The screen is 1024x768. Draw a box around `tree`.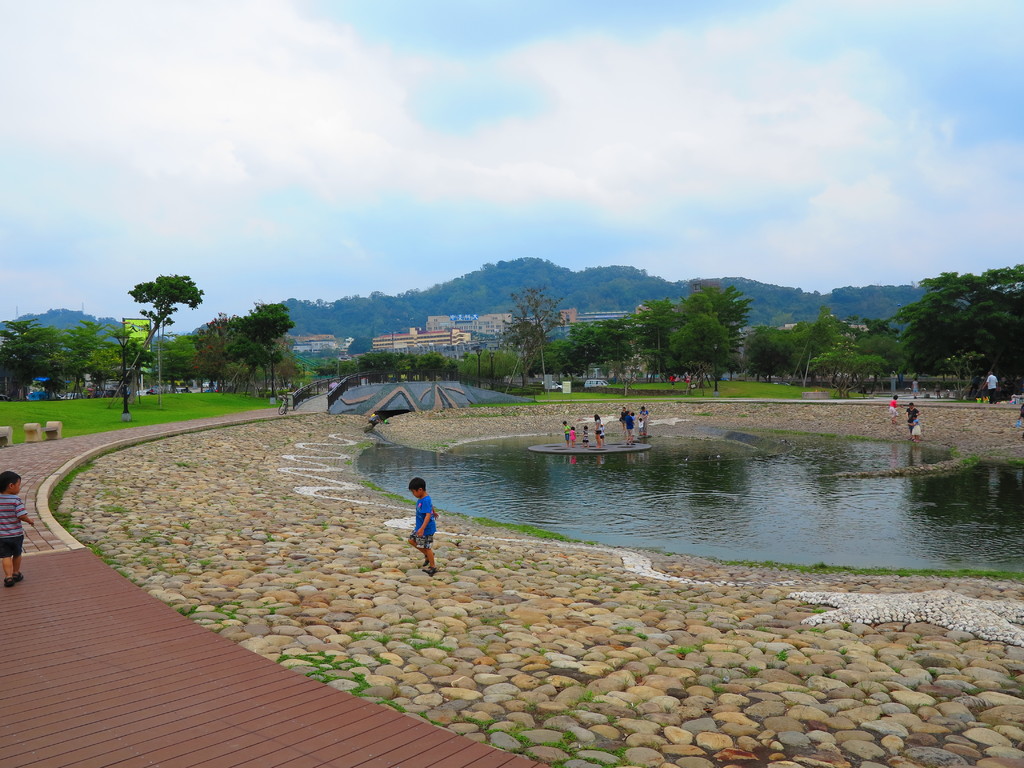
(left=662, top=308, right=740, bottom=399).
